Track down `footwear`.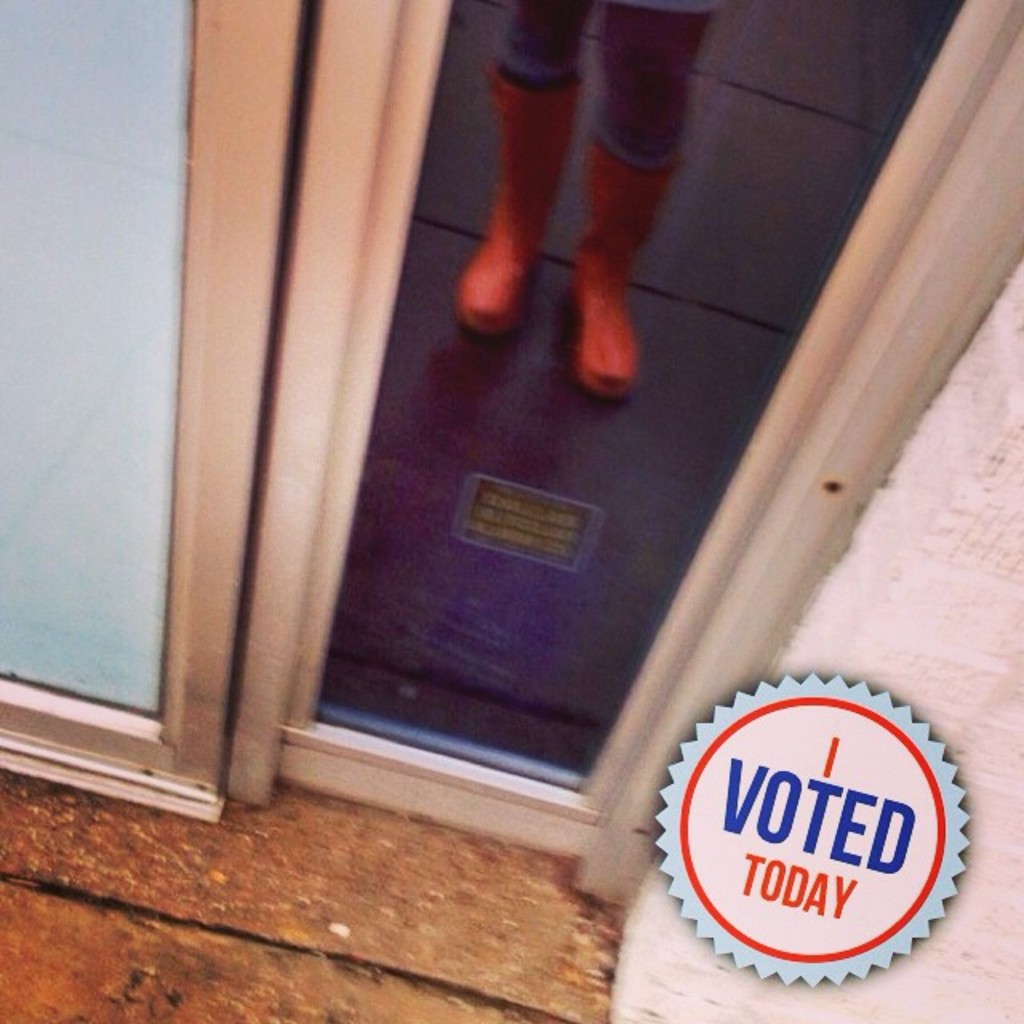
Tracked to x1=525, y1=101, x2=694, y2=424.
